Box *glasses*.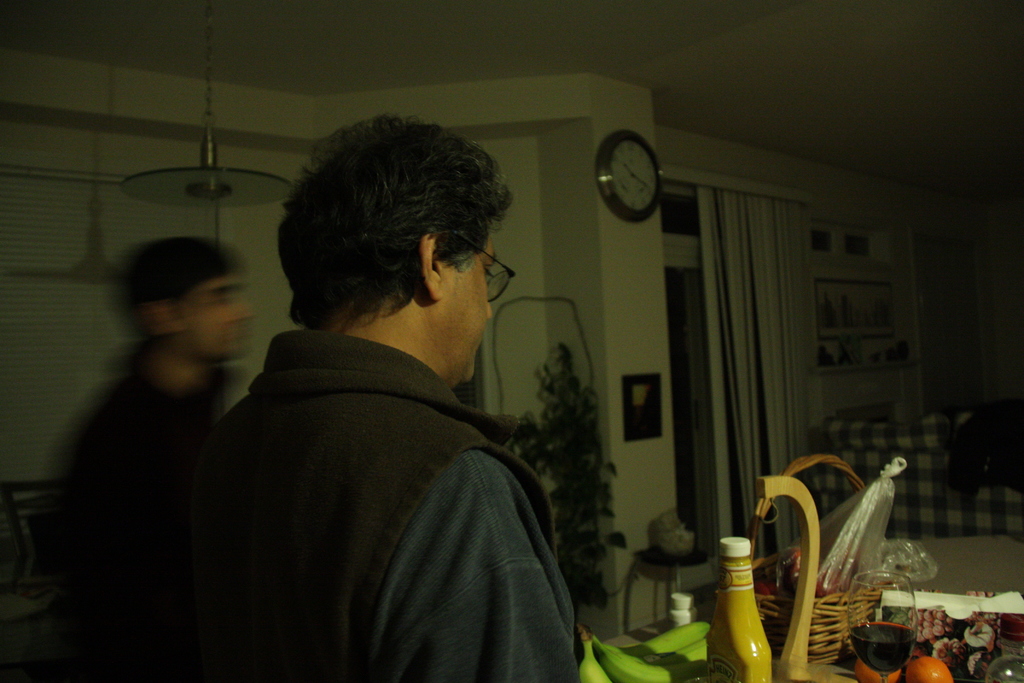
449/229/515/302.
